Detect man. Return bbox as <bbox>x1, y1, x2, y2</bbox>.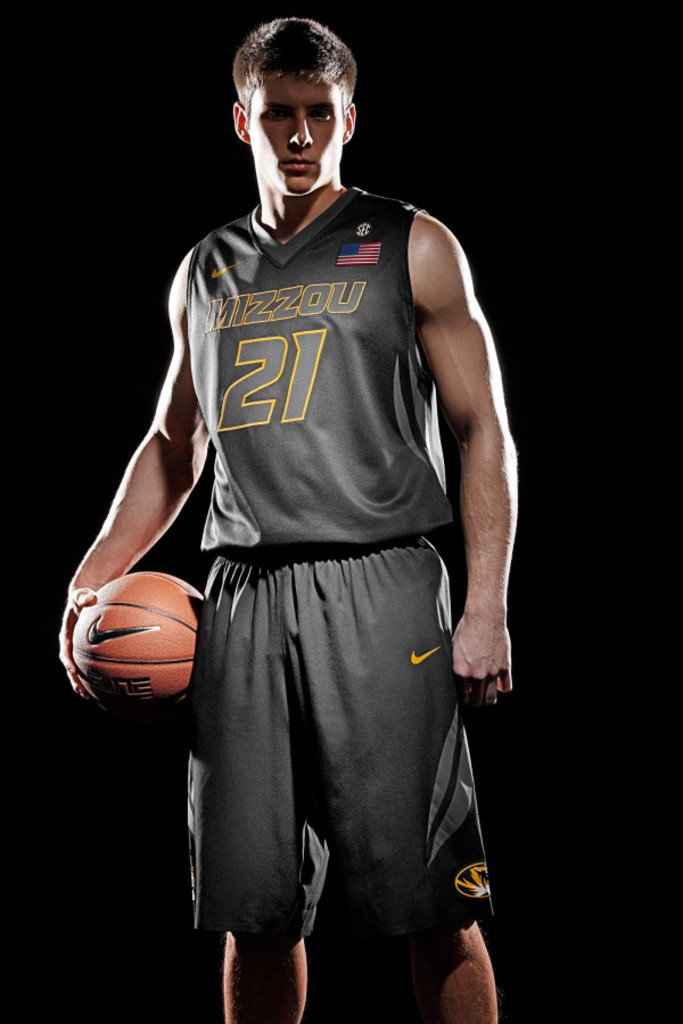
<bbox>97, 20, 516, 996</bbox>.
